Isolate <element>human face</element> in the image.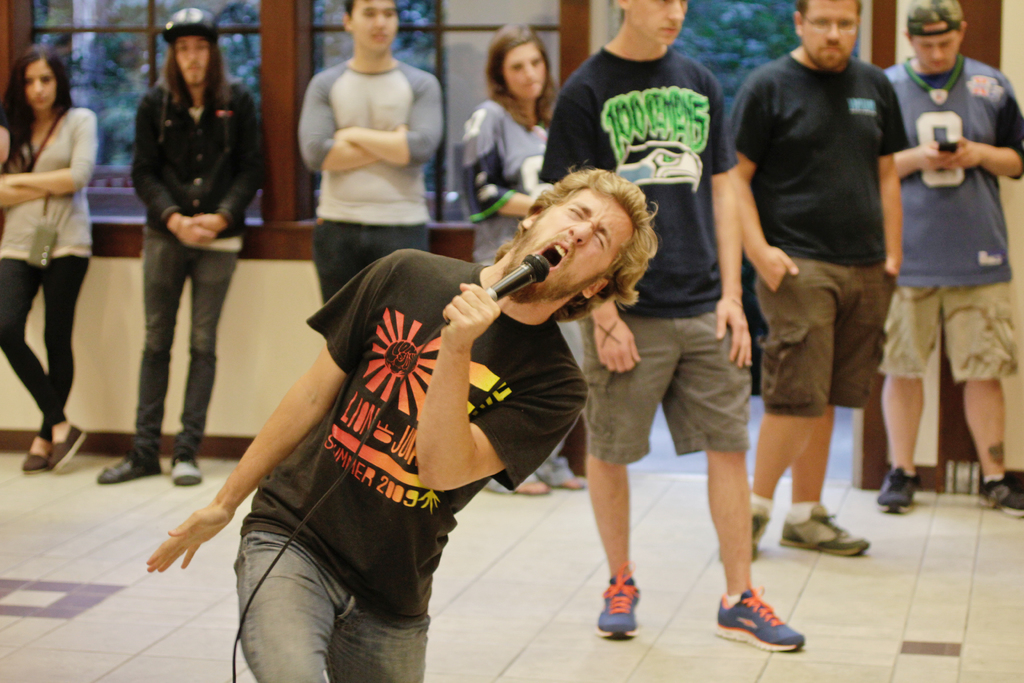
Isolated region: <box>500,46,547,99</box>.
